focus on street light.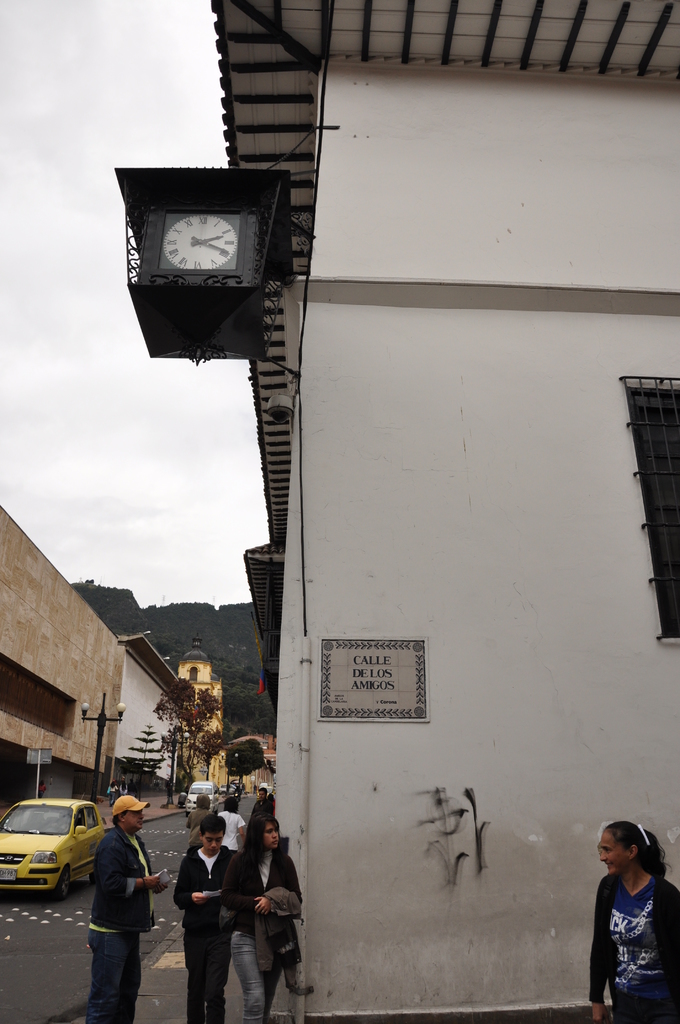
Focused at (left=70, top=693, right=133, bottom=798).
